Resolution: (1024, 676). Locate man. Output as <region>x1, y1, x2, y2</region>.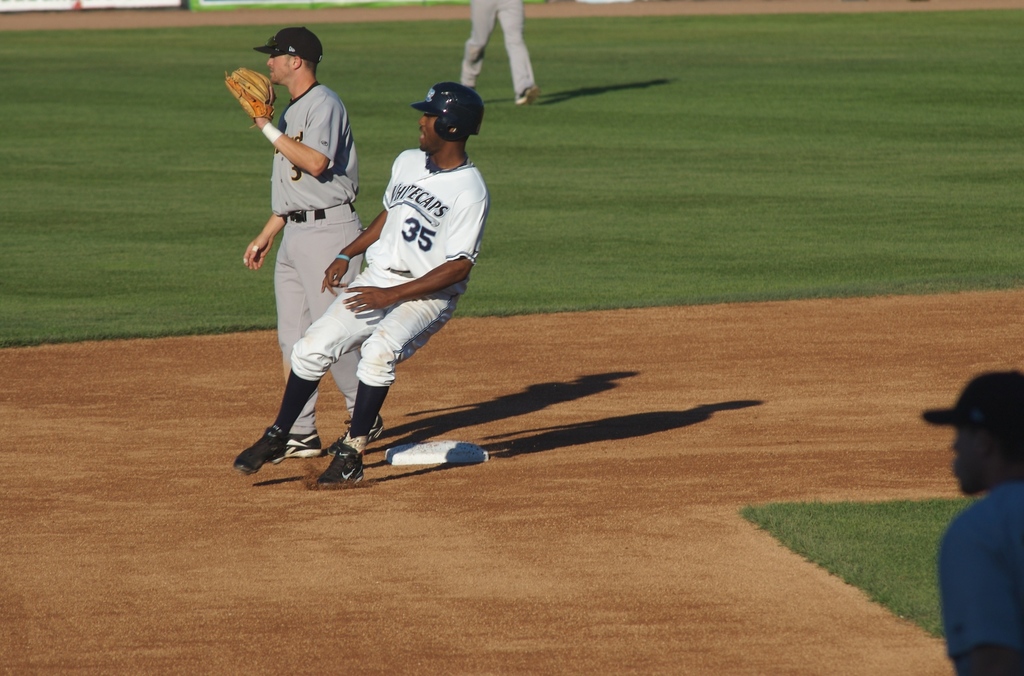
<region>222, 24, 385, 458</region>.
